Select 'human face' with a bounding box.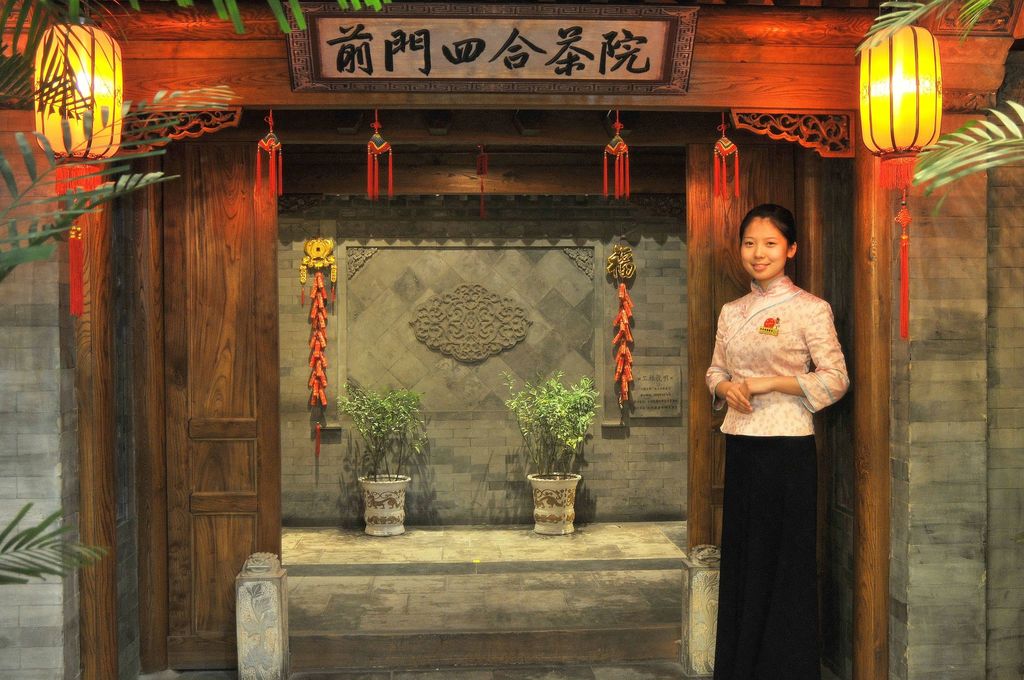
(left=740, top=218, right=788, bottom=278).
